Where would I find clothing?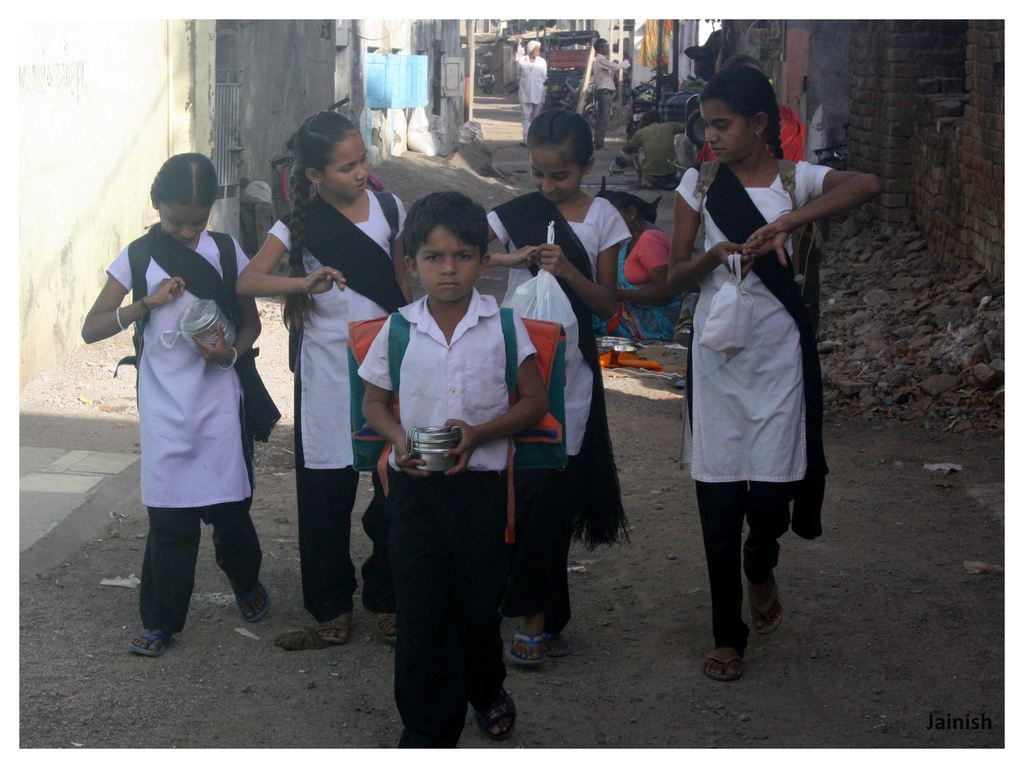
At bbox=(621, 122, 686, 188).
